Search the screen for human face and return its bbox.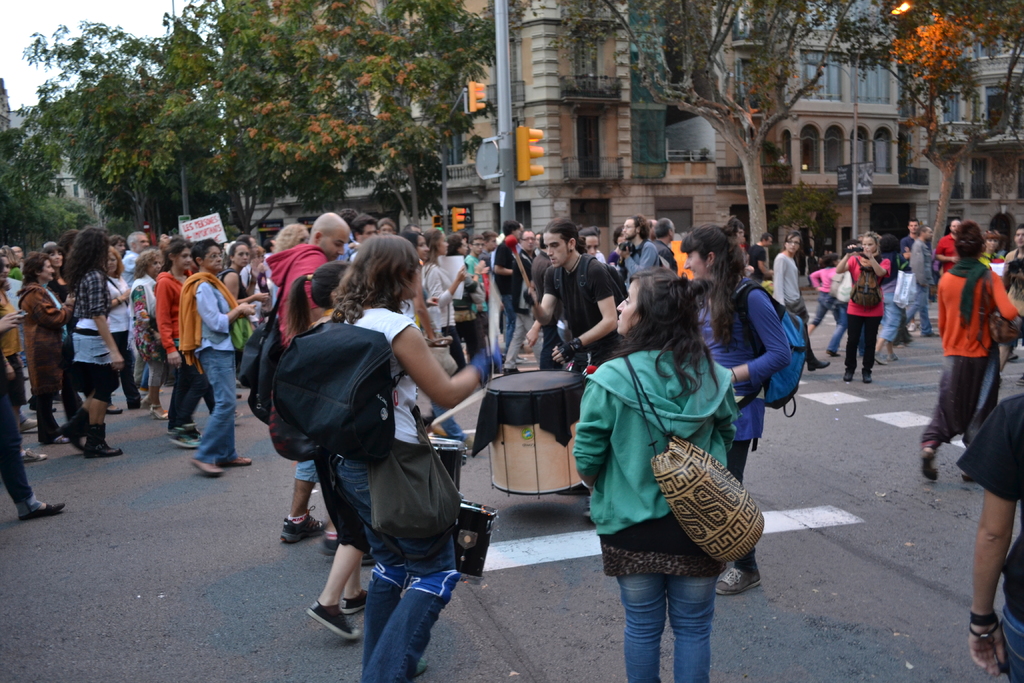
Found: Rect(920, 227, 932, 241).
